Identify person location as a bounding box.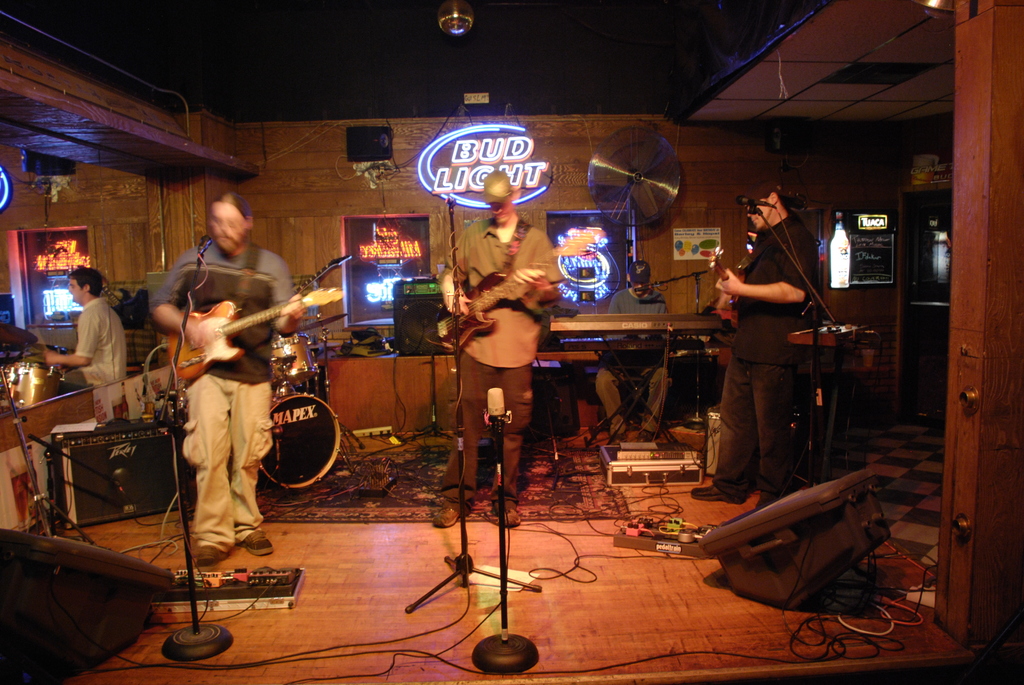
select_region(593, 256, 667, 441).
